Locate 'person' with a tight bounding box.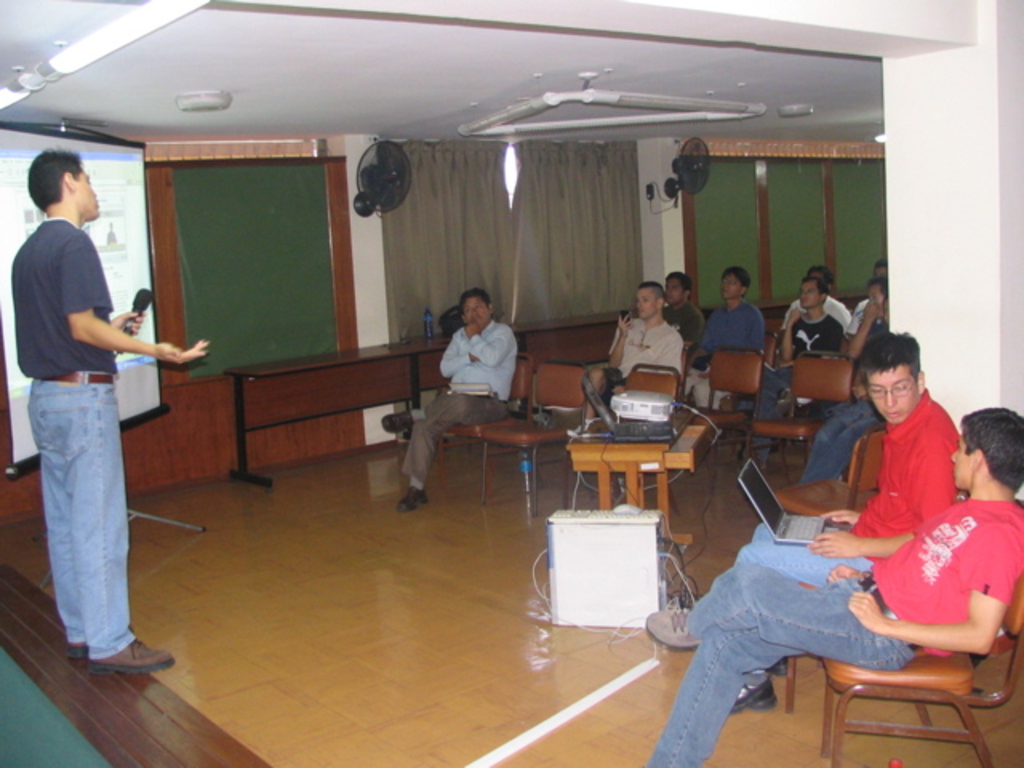
l=638, t=405, r=1022, b=766.
